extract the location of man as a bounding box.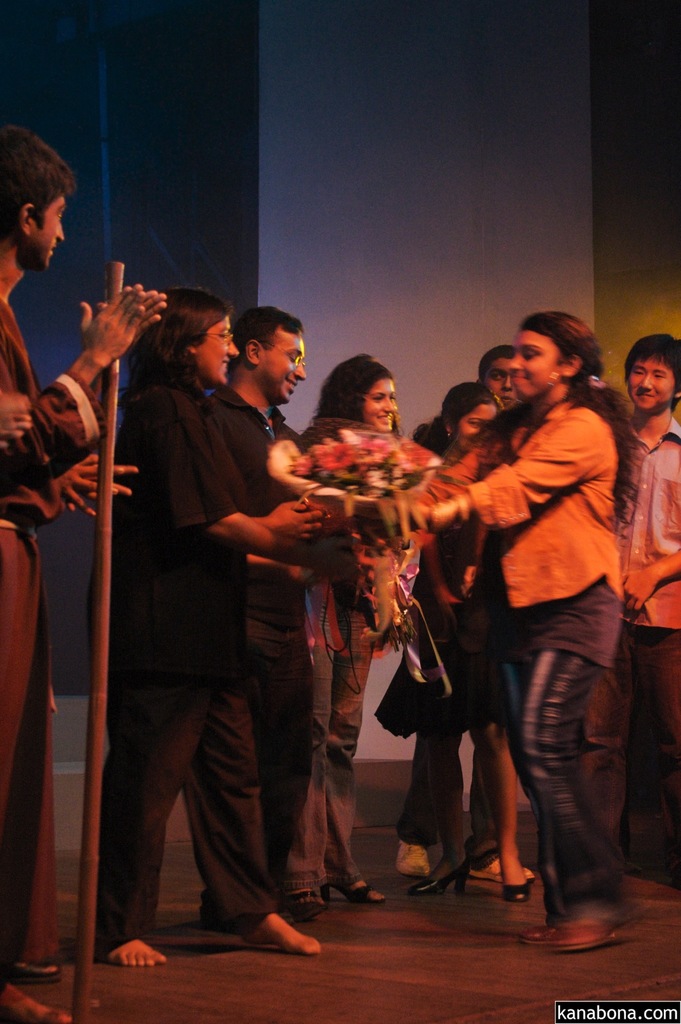
box(478, 345, 518, 419).
